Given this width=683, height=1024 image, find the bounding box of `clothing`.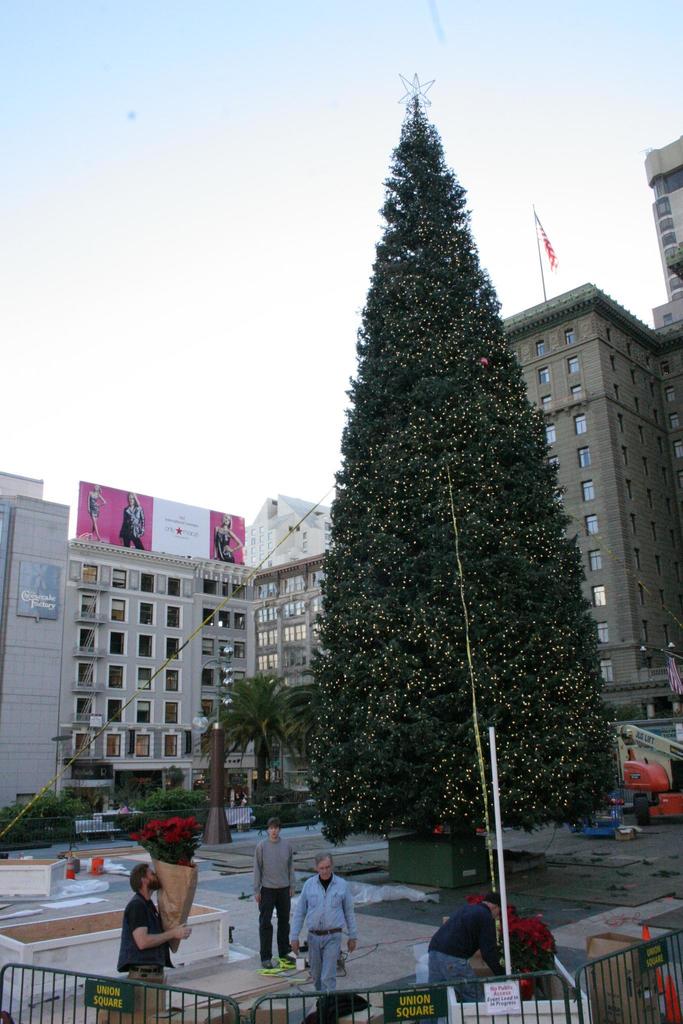
(252, 837, 294, 960).
